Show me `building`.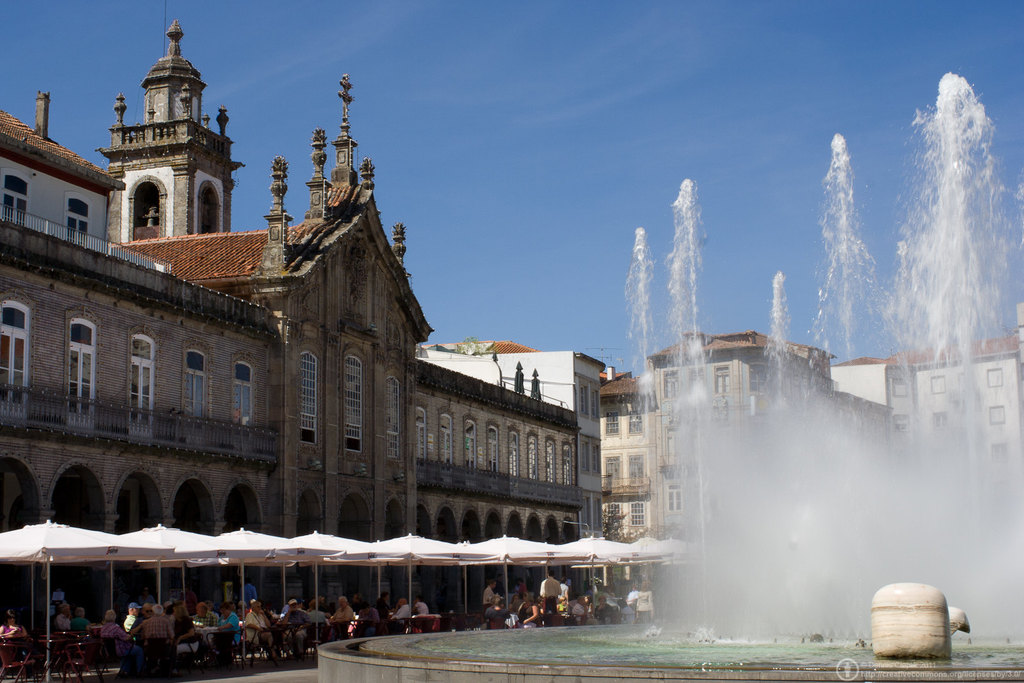
`building` is here: (left=596, top=330, right=895, bottom=602).
